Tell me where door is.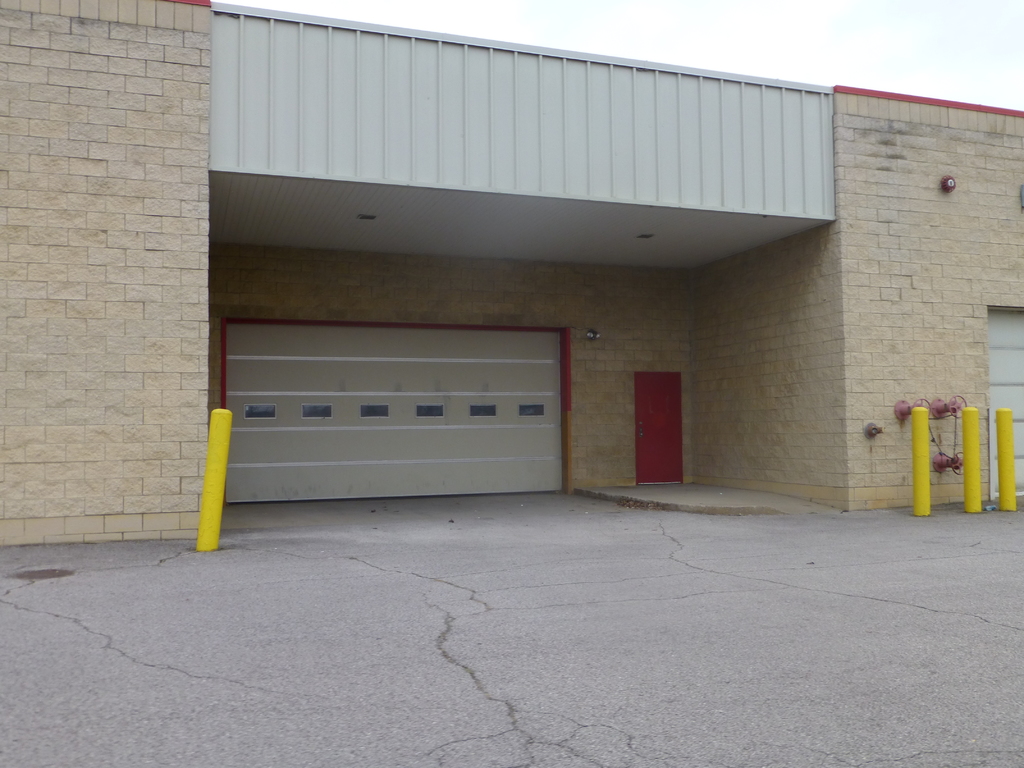
door is at x1=632 y1=371 x2=685 y2=485.
